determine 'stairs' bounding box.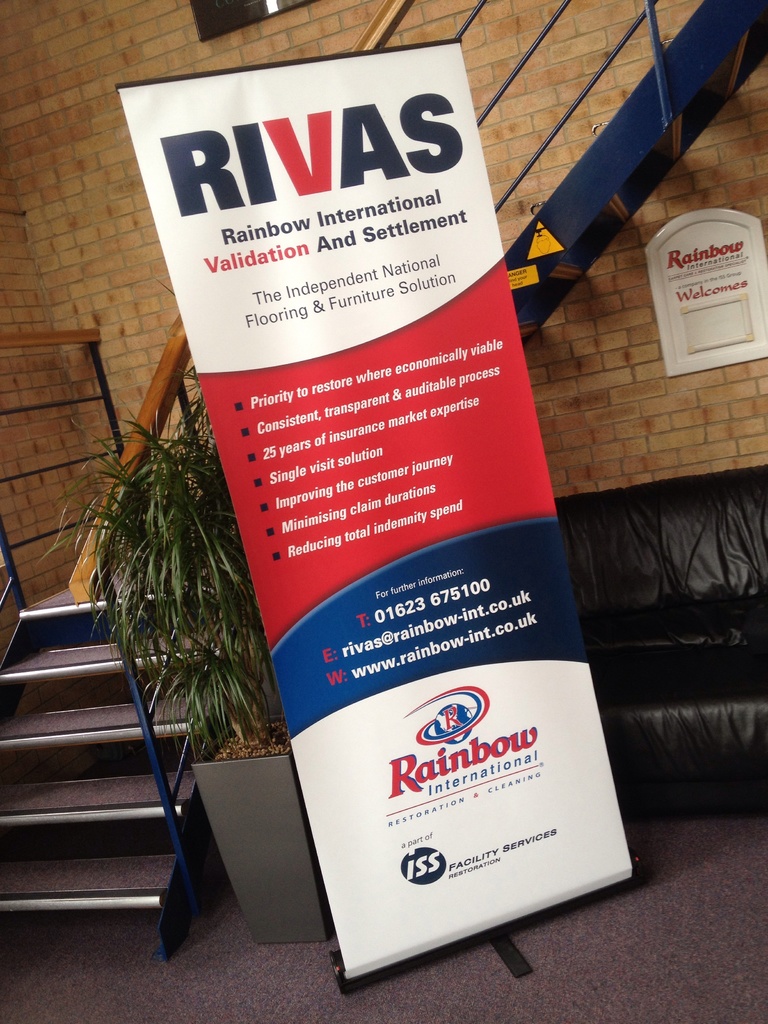
Determined: 0 591 250 949.
